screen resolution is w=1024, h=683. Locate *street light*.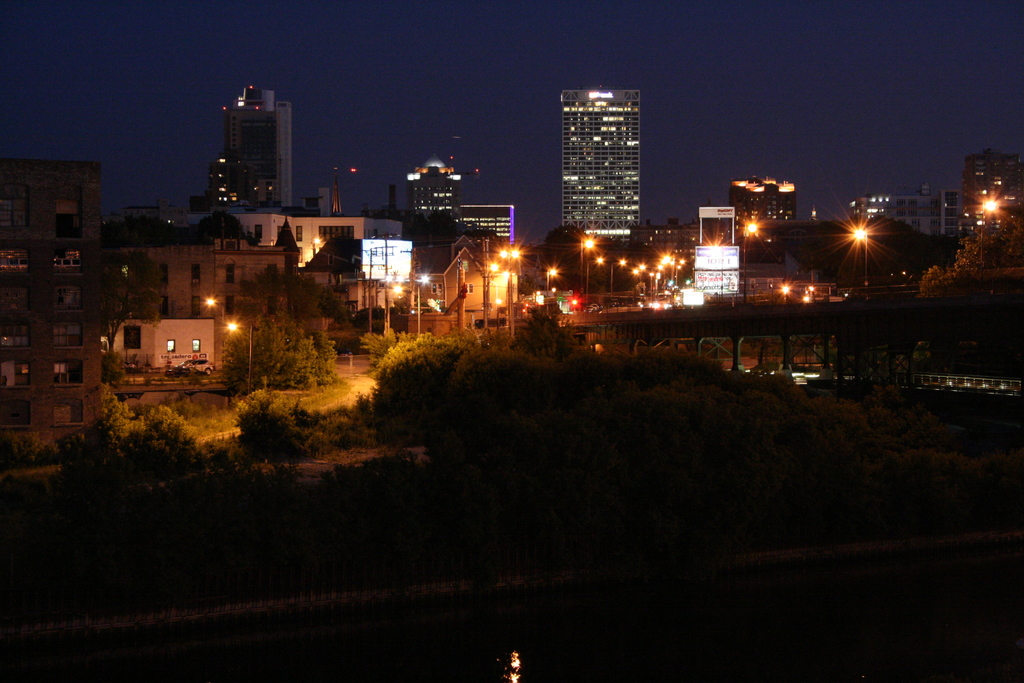
BBox(977, 193, 996, 223).
